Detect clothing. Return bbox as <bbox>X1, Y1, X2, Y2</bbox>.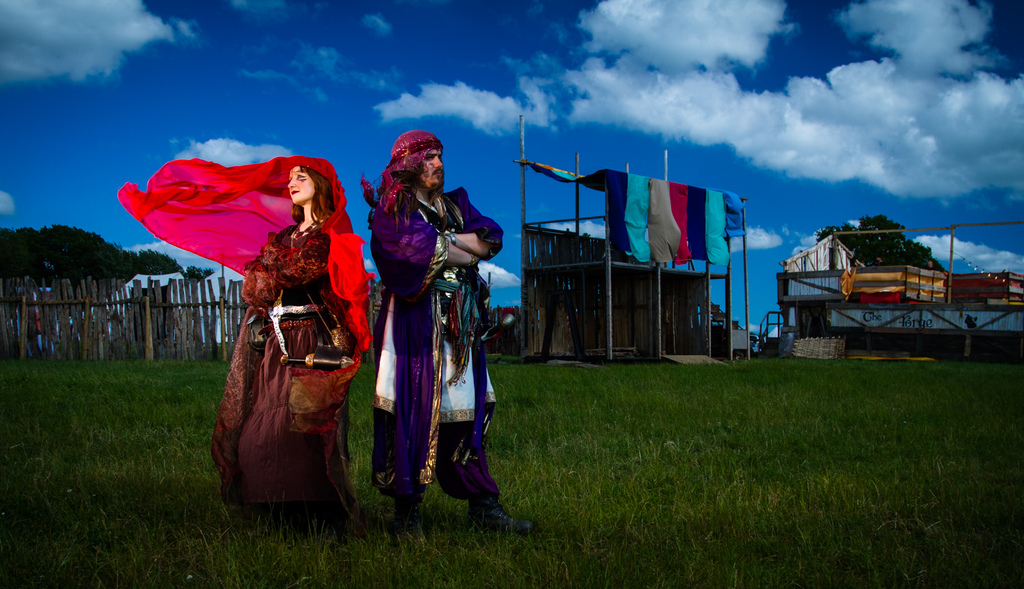
<bbox>365, 181, 506, 518</bbox>.
